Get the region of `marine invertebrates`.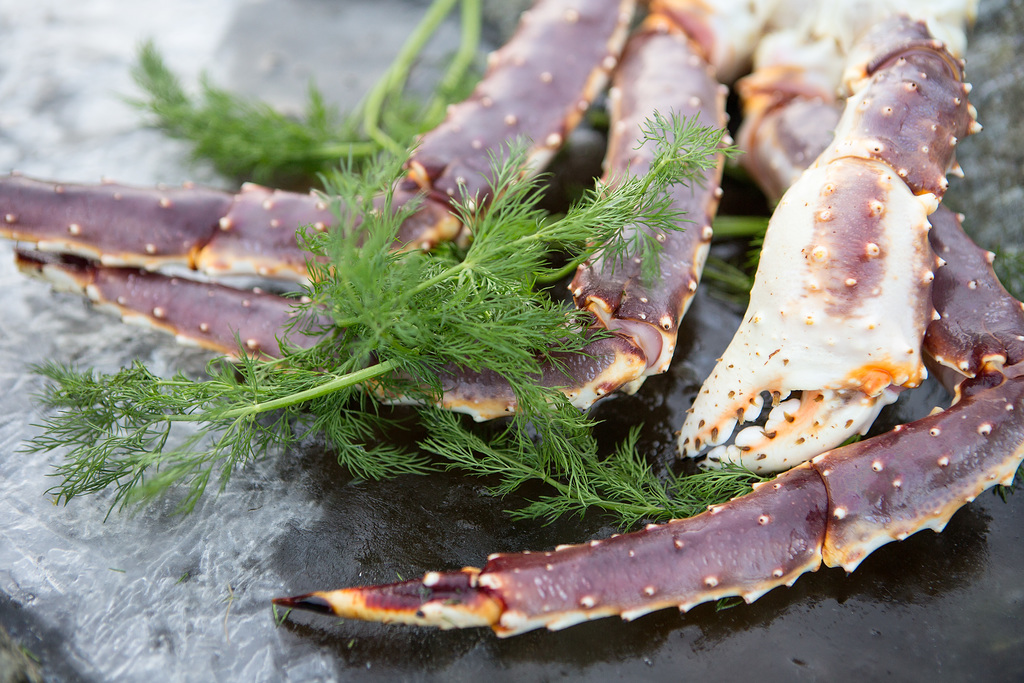
0,0,1023,636.
